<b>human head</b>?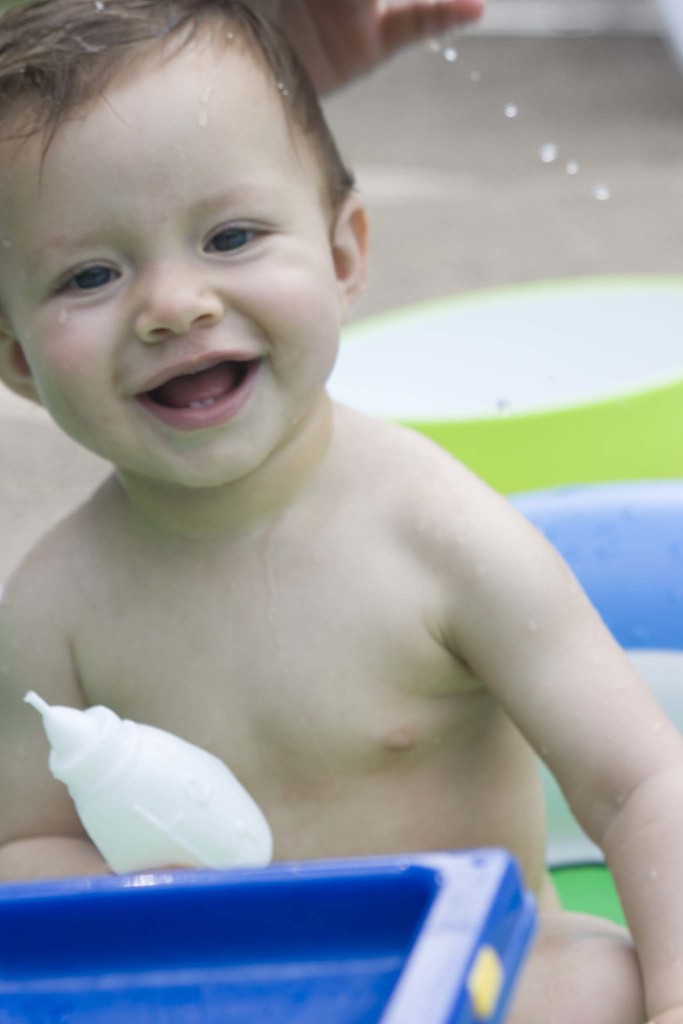
x1=13, y1=5, x2=355, y2=456
